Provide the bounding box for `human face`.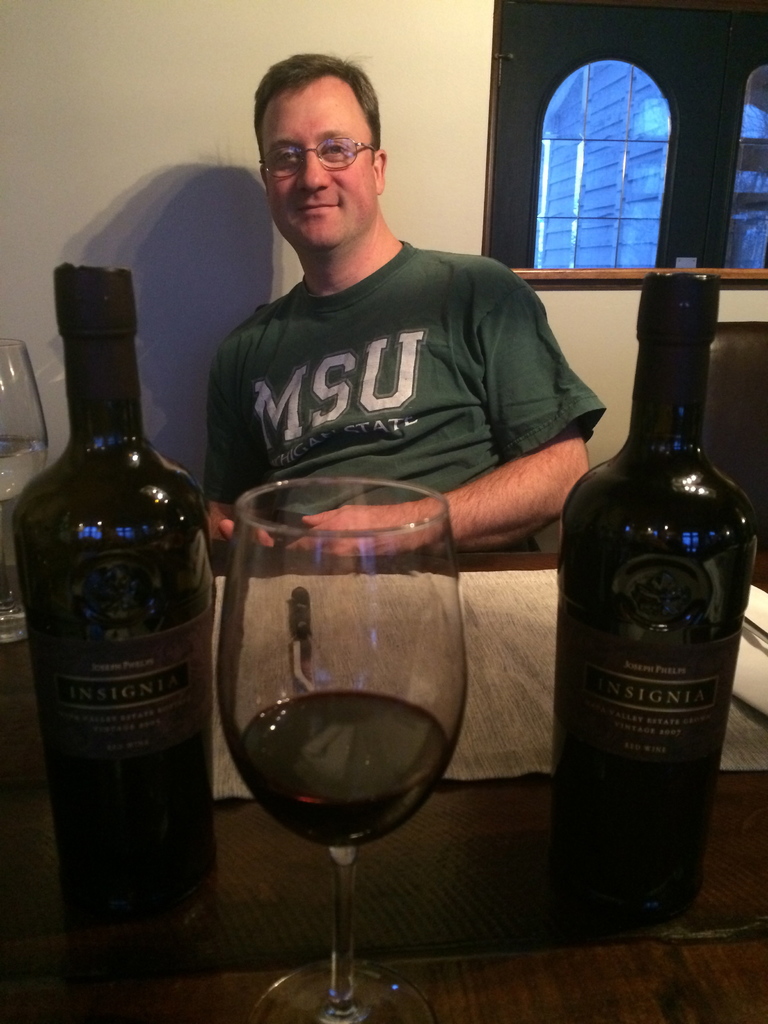
bbox=(254, 76, 376, 251).
